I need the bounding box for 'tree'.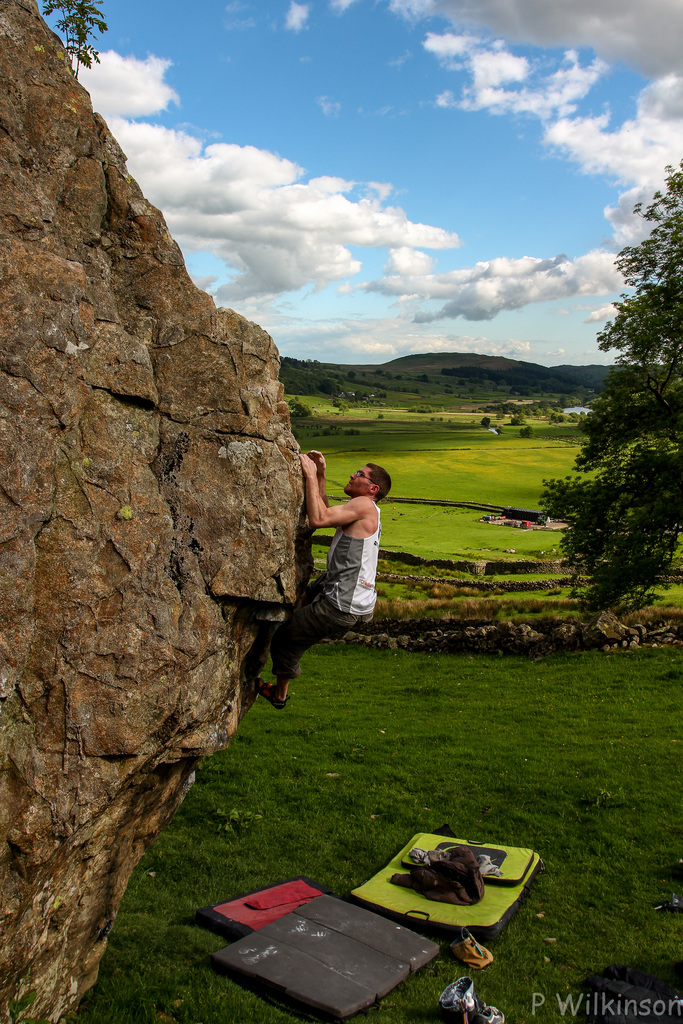
Here it is: locate(343, 426, 362, 433).
